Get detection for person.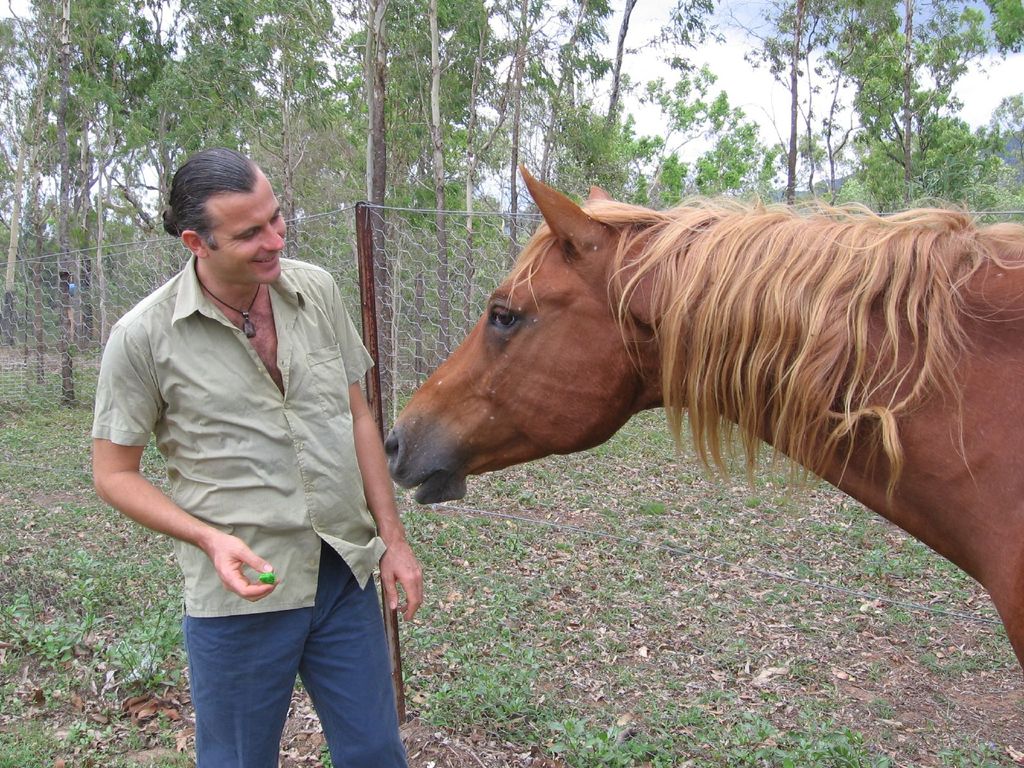
Detection: (x1=91, y1=145, x2=423, y2=767).
